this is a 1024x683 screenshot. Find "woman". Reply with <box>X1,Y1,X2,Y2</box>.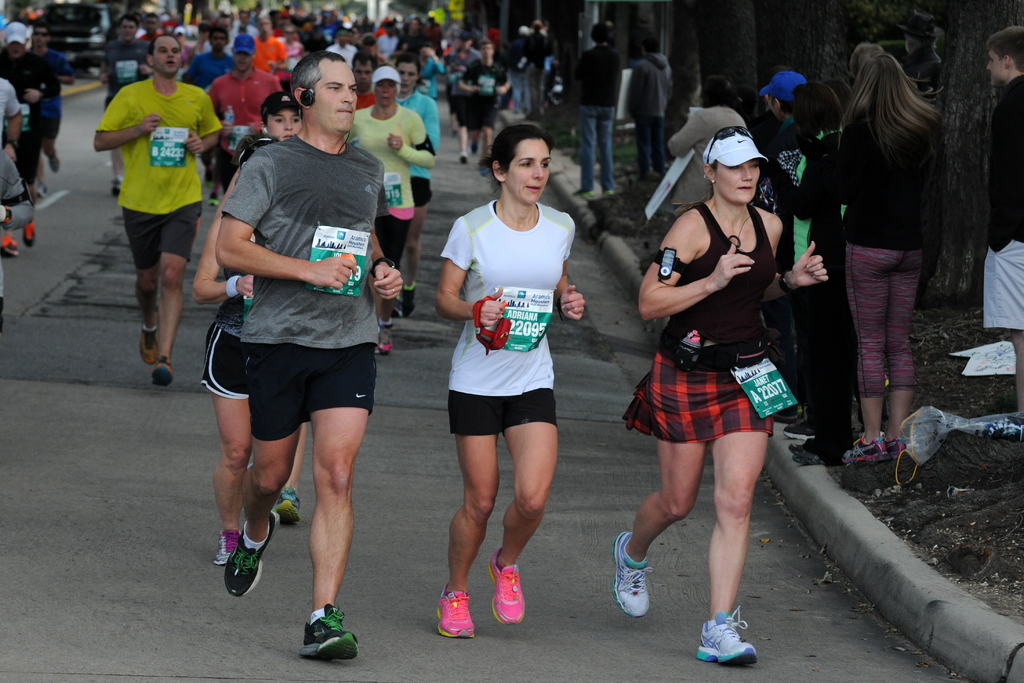
<box>346,62,445,358</box>.
